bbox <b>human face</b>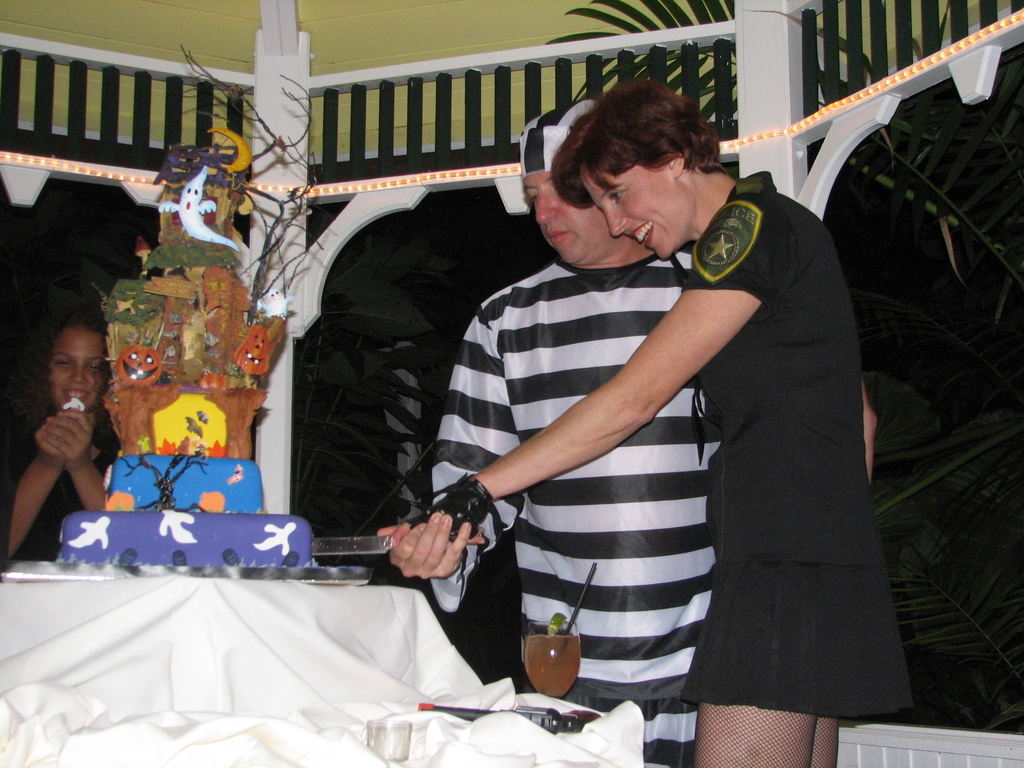
pyautogui.locateOnScreen(515, 155, 598, 286)
